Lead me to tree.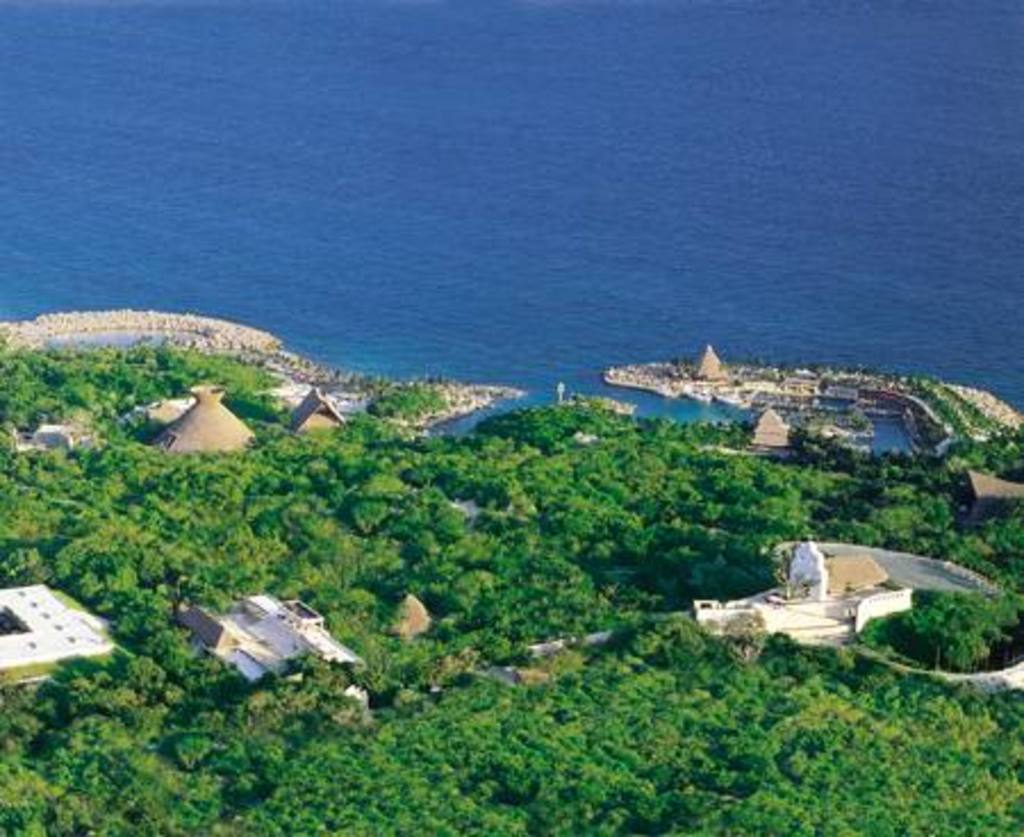
Lead to (858,571,1022,671).
